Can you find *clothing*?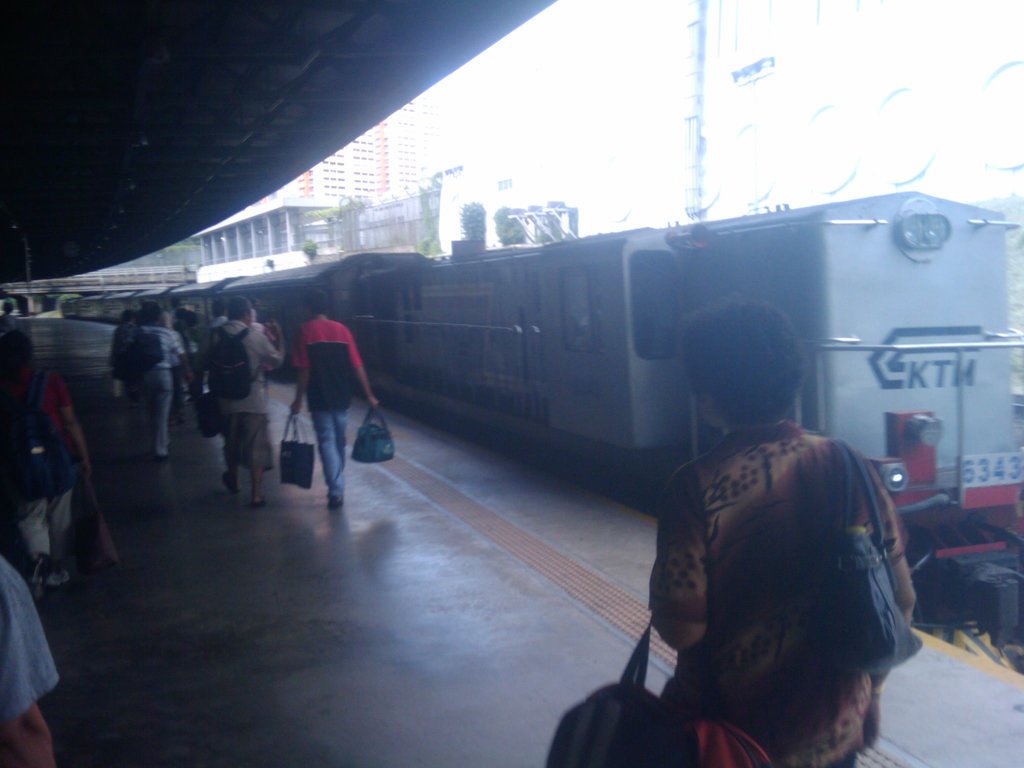
Yes, bounding box: 291:319:365:495.
